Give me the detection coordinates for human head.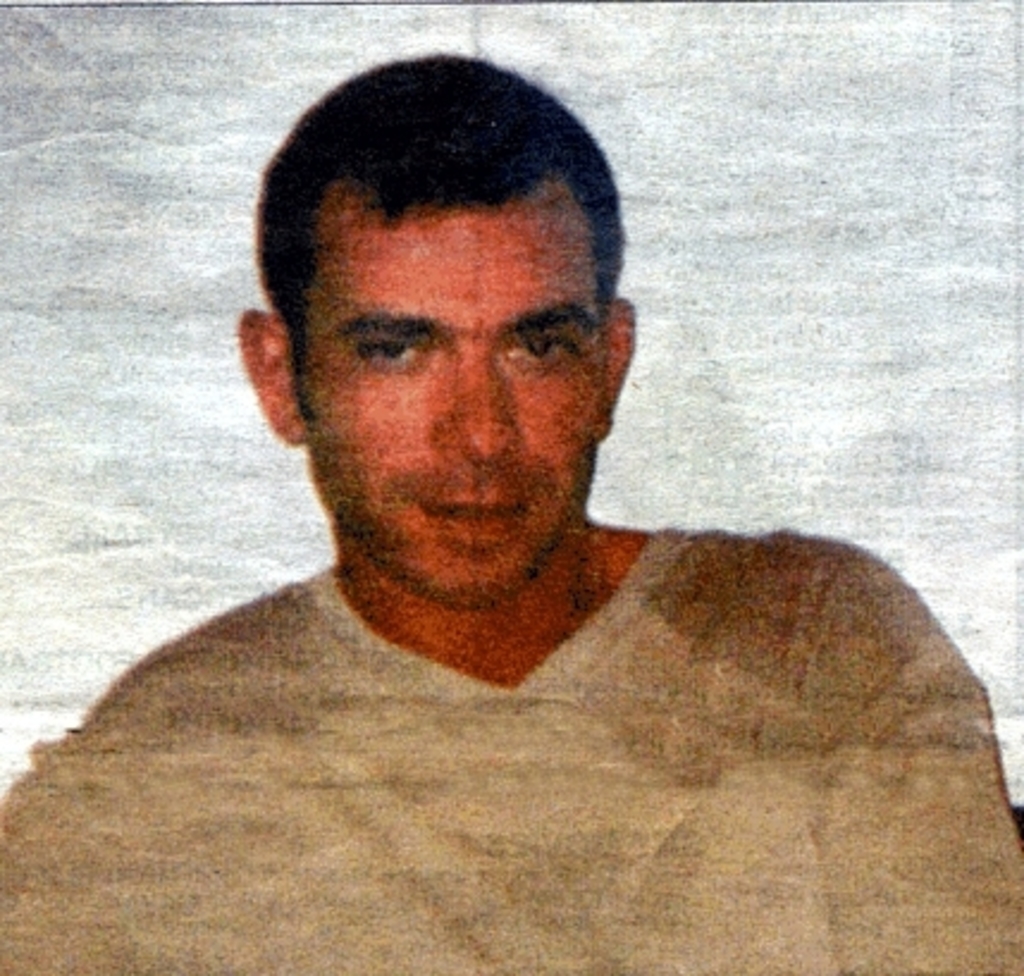
l=274, t=67, r=628, b=563.
